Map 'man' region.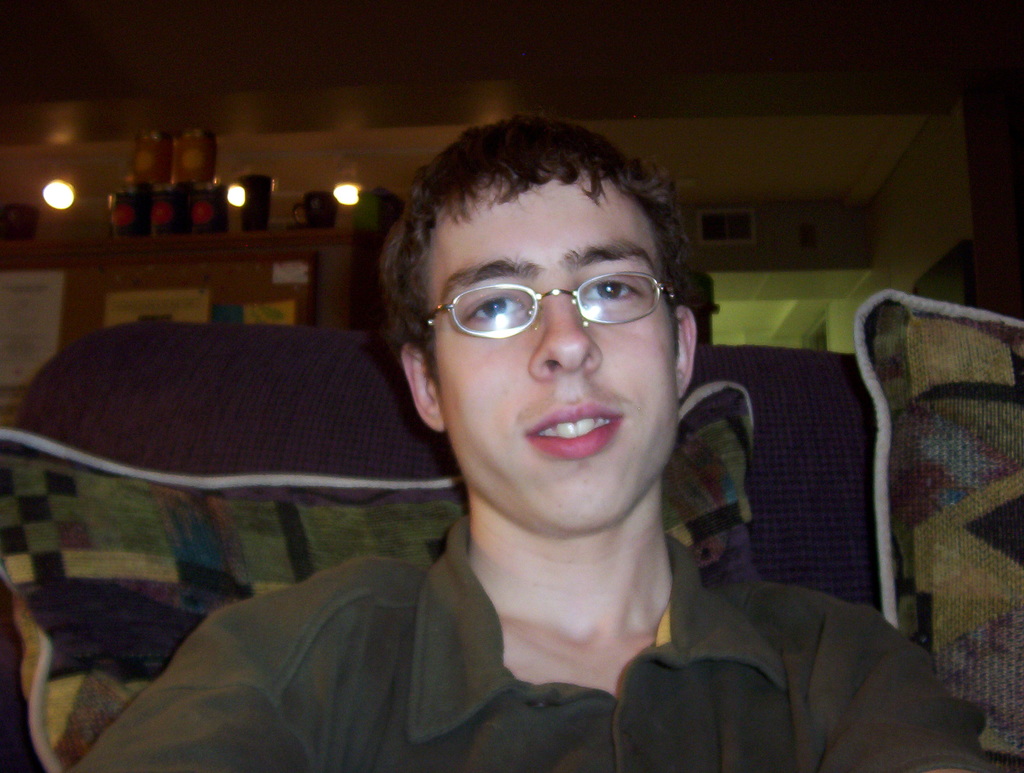
Mapped to Rect(129, 139, 879, 772).
